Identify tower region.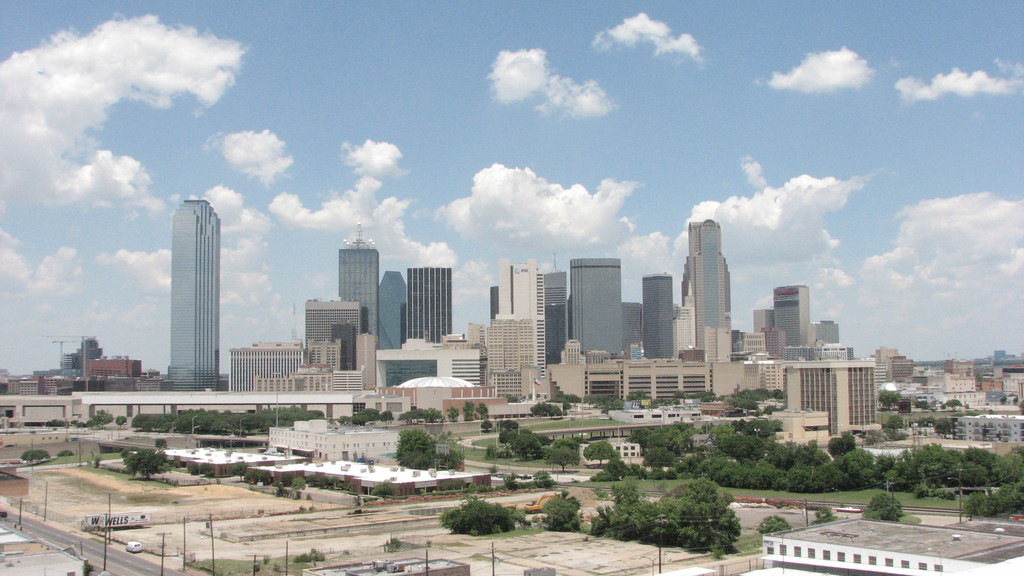
Region: bbox=(228, 338, 323, 393).
